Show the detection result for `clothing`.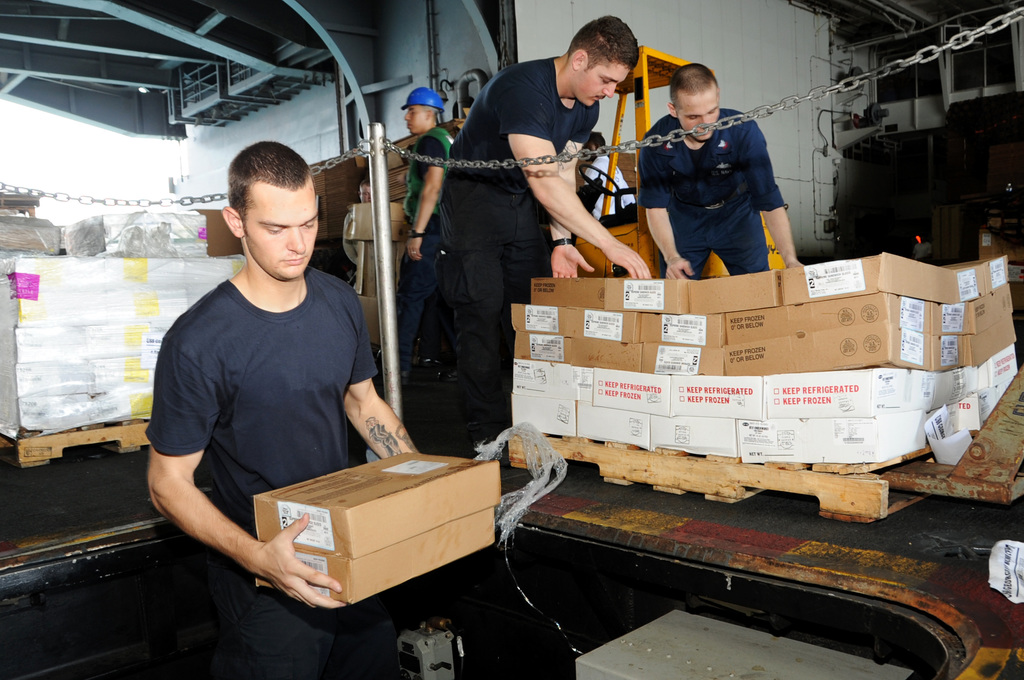
BBox(395, 123, 460, 376).
